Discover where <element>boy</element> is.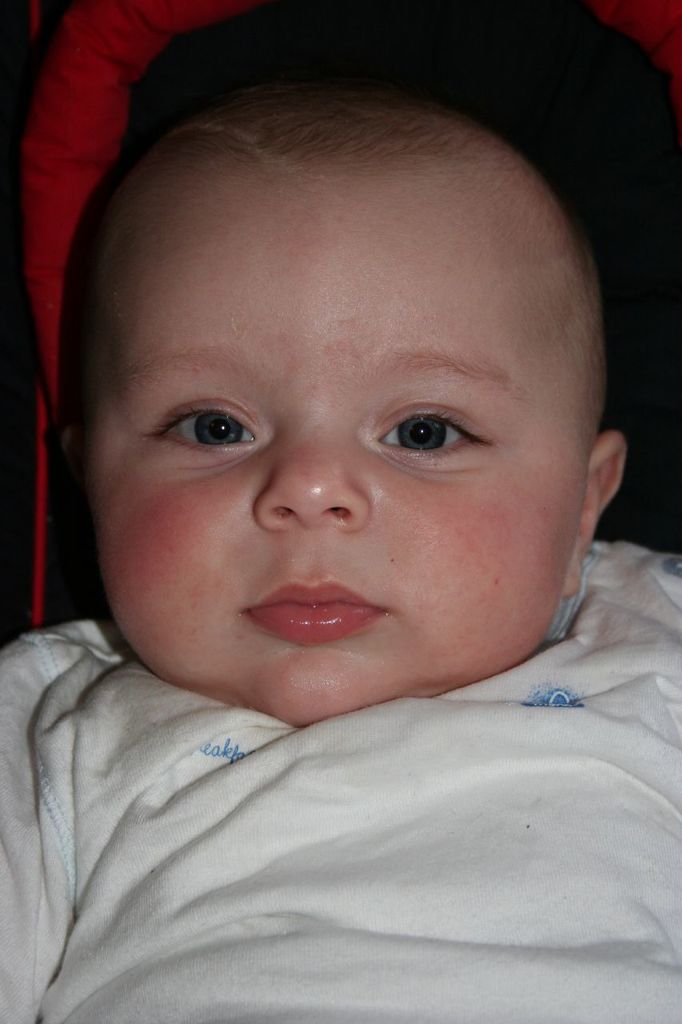
Discovered at l=0, t=0, r=681, b=980.
